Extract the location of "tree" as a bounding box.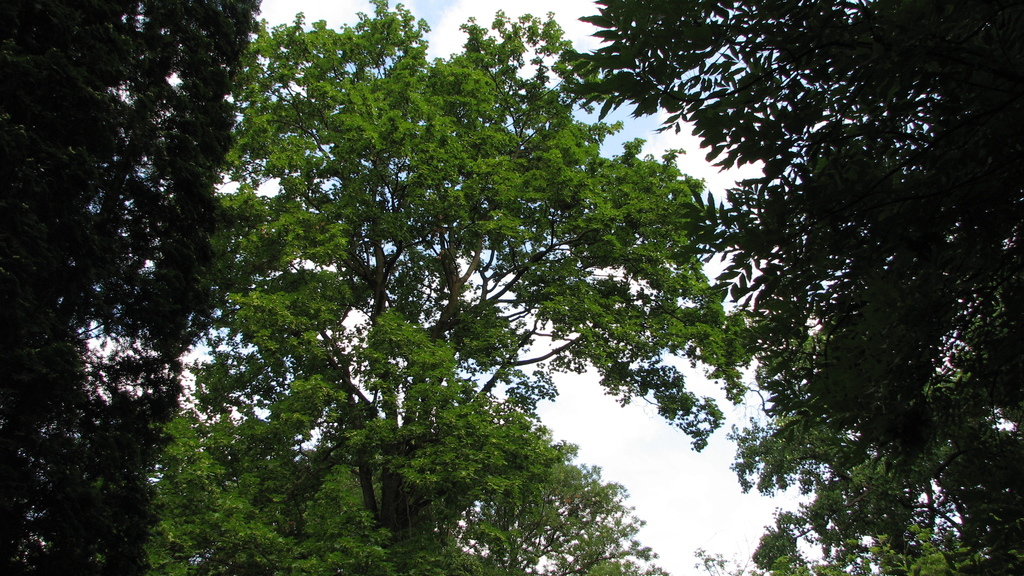
box=[135, 0, 763, 575].
